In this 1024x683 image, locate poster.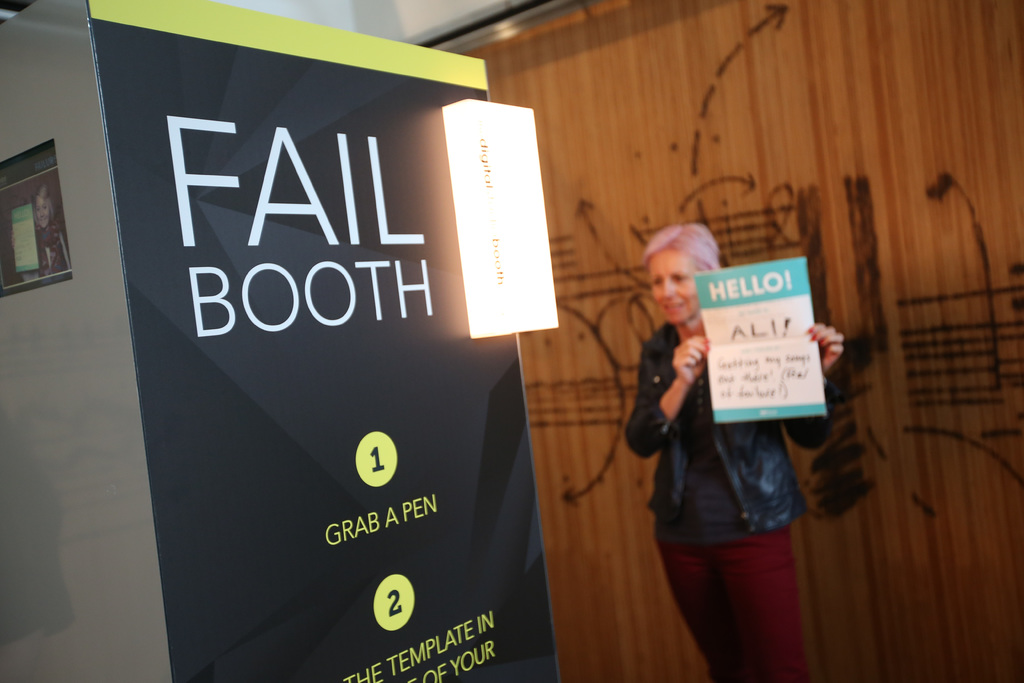
Bounding box: 86 3 568 682.
